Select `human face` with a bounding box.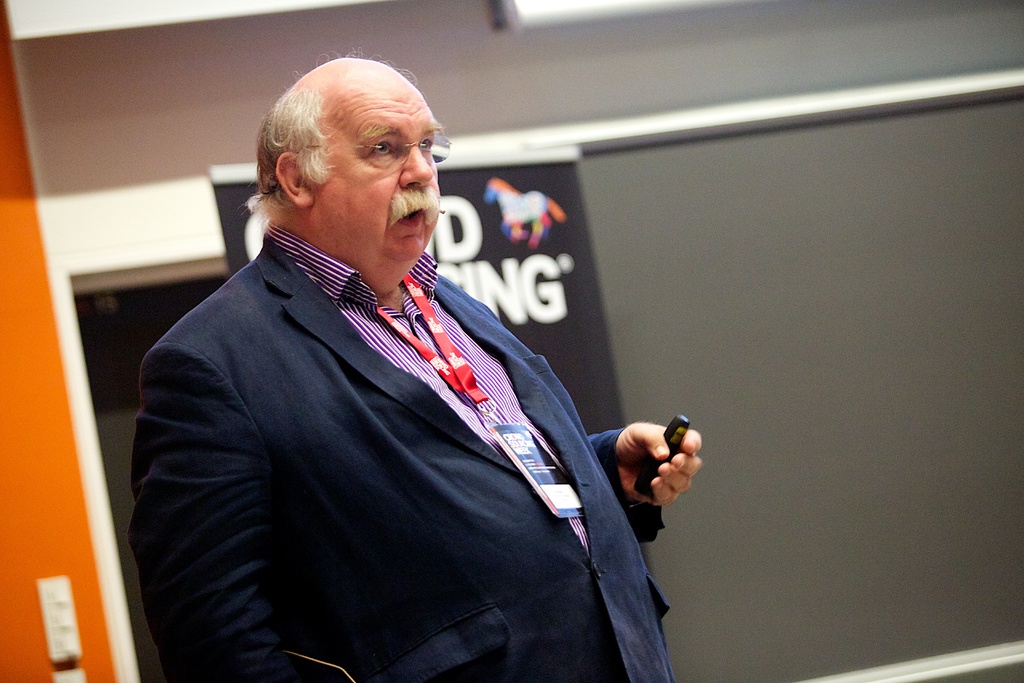
BBox(308, 78, 440, 296).
